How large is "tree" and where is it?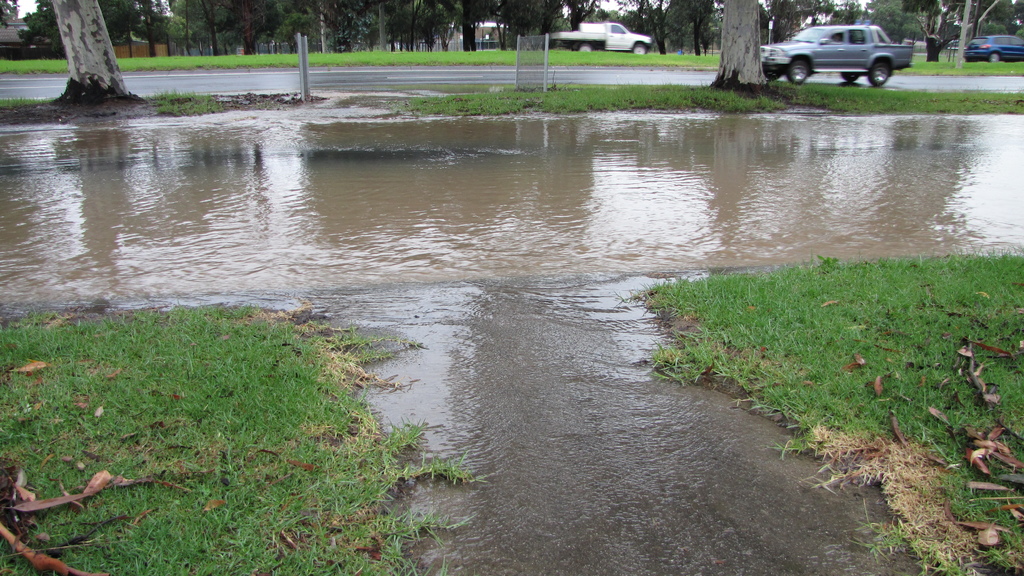
Bounding box: {"x1": 42, "y1": 1, "x2": 138, "y2": 104}.
